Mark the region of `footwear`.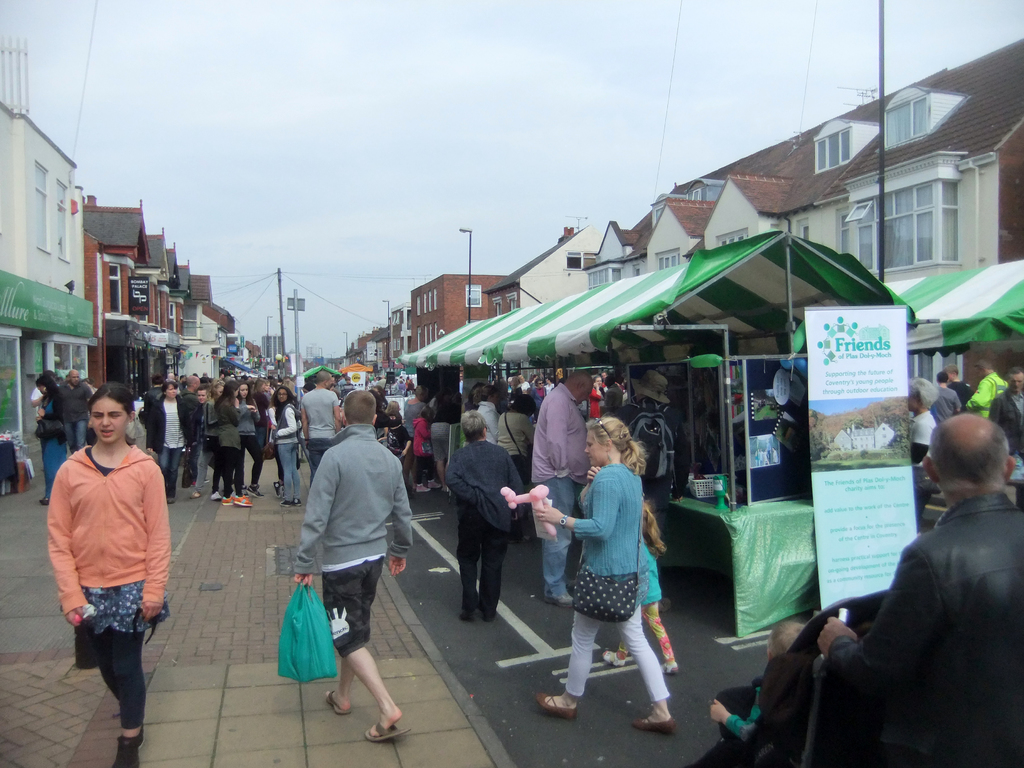
Region: 365,721,414,741.
